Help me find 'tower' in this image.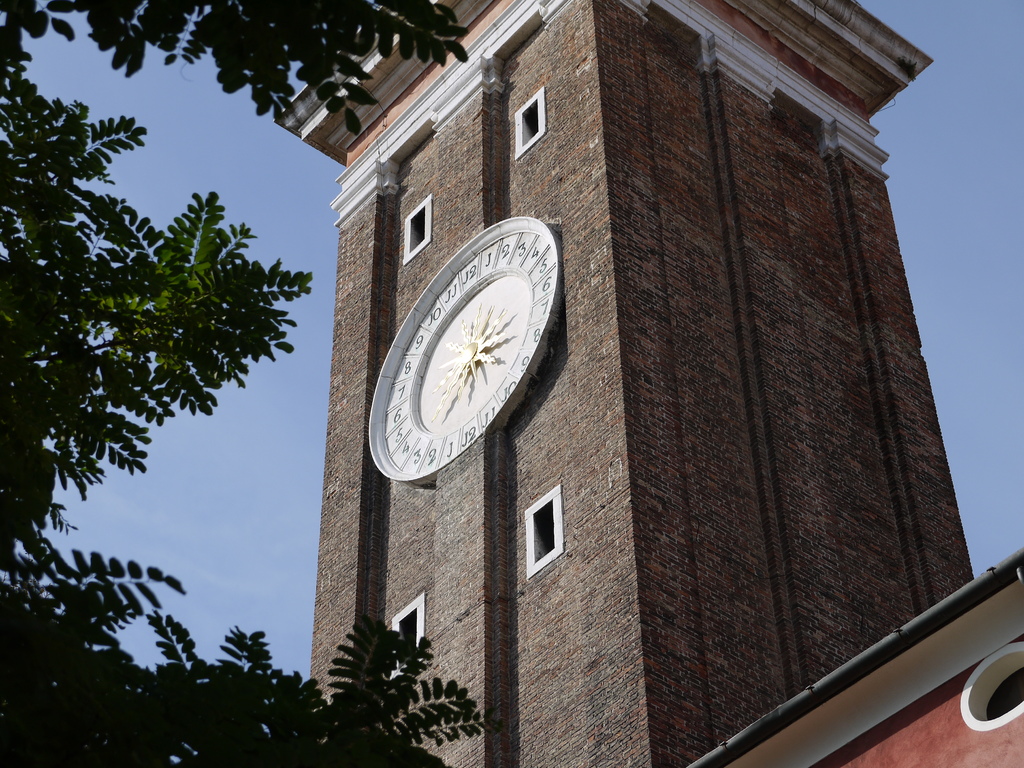
Found it: rect(157, 54, 953, 696).
